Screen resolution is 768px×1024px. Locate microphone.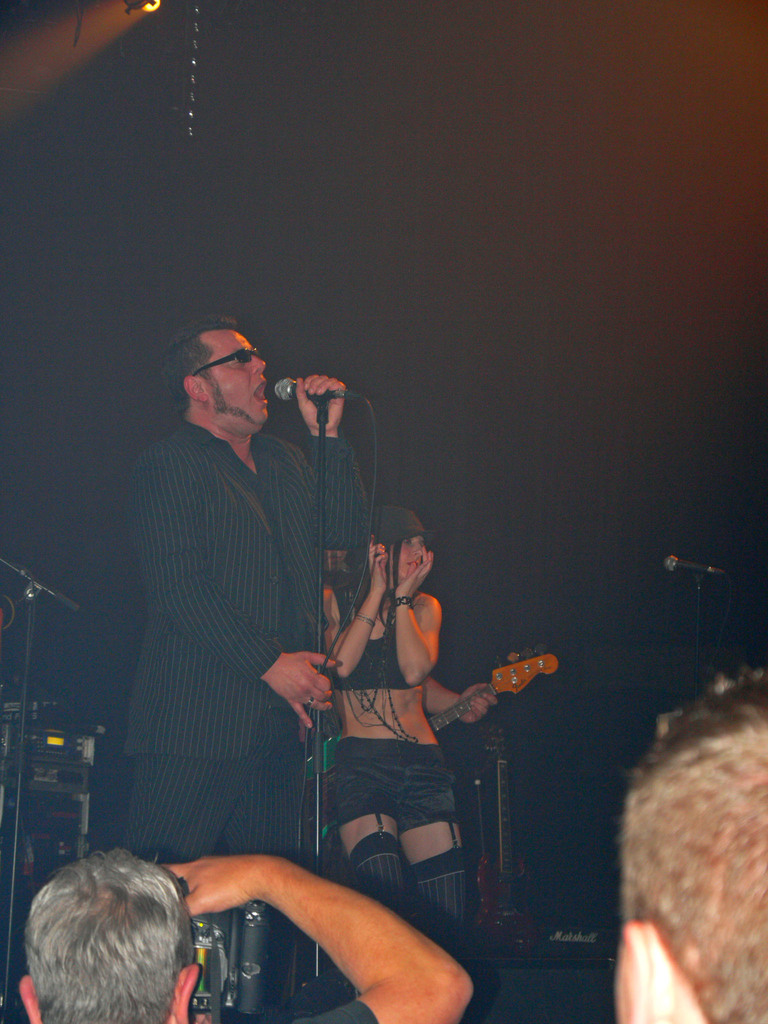
bbox(660, 554, 728, 574).
